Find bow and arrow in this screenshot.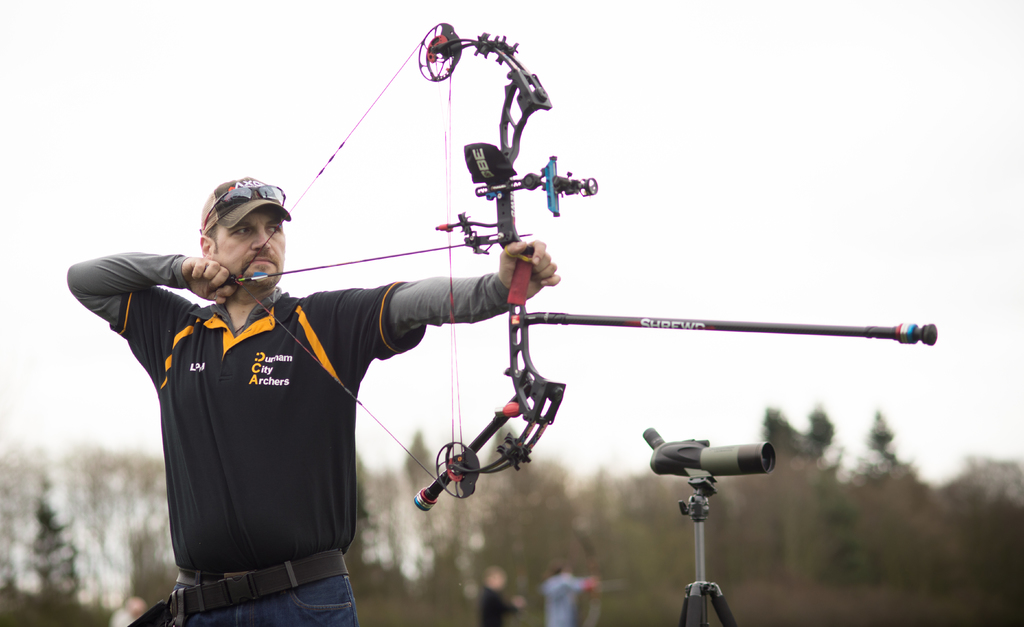
The bounding box for bow and arrow is crop(230, 21, 937, 511).
